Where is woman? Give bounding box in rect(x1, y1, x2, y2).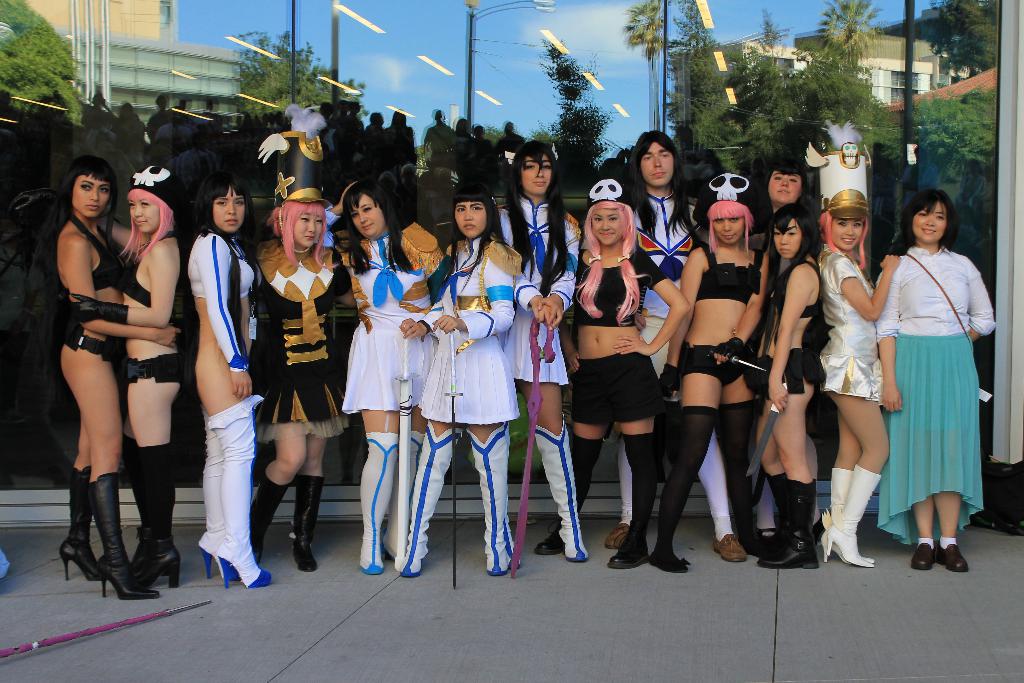
rect(52, 159, 181, 600).
